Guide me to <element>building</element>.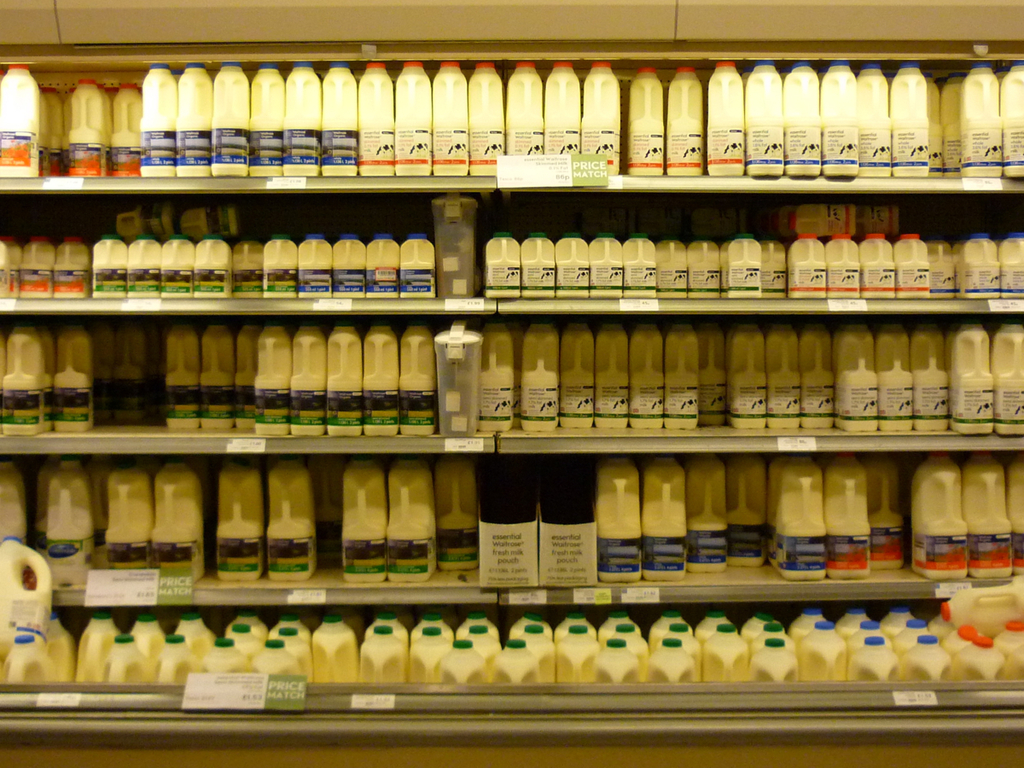
Guidance: x1=0 y1=0 x2=1023 y2=767.
